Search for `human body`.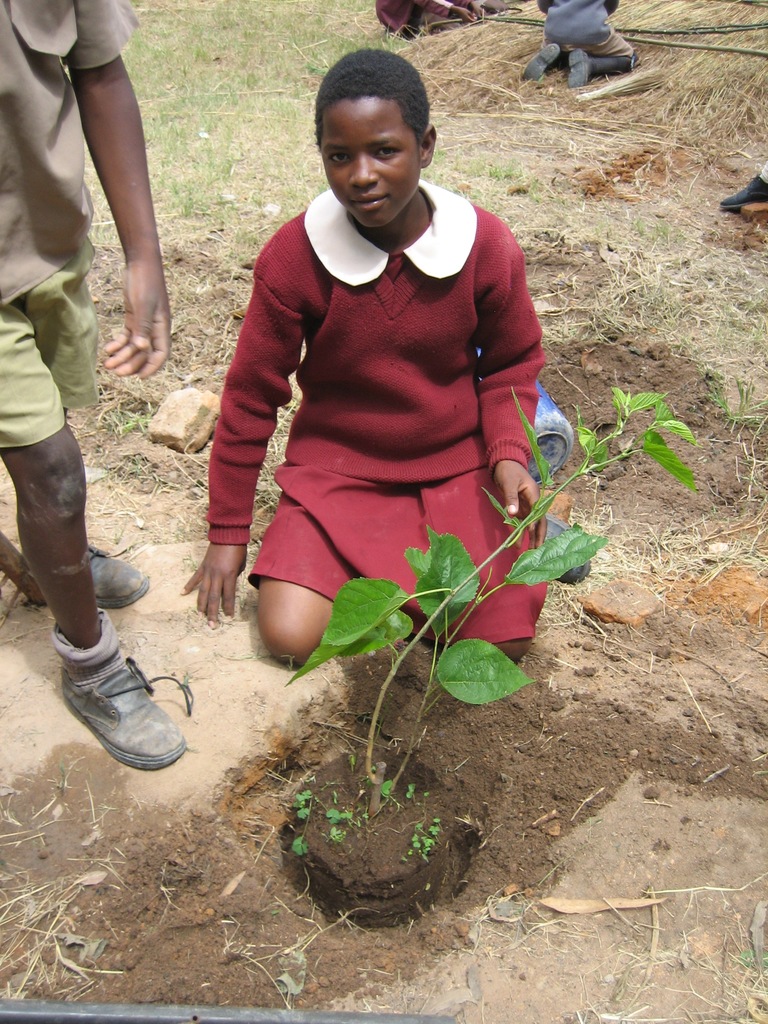
Found at bbox(0, 0, 188, 769).
